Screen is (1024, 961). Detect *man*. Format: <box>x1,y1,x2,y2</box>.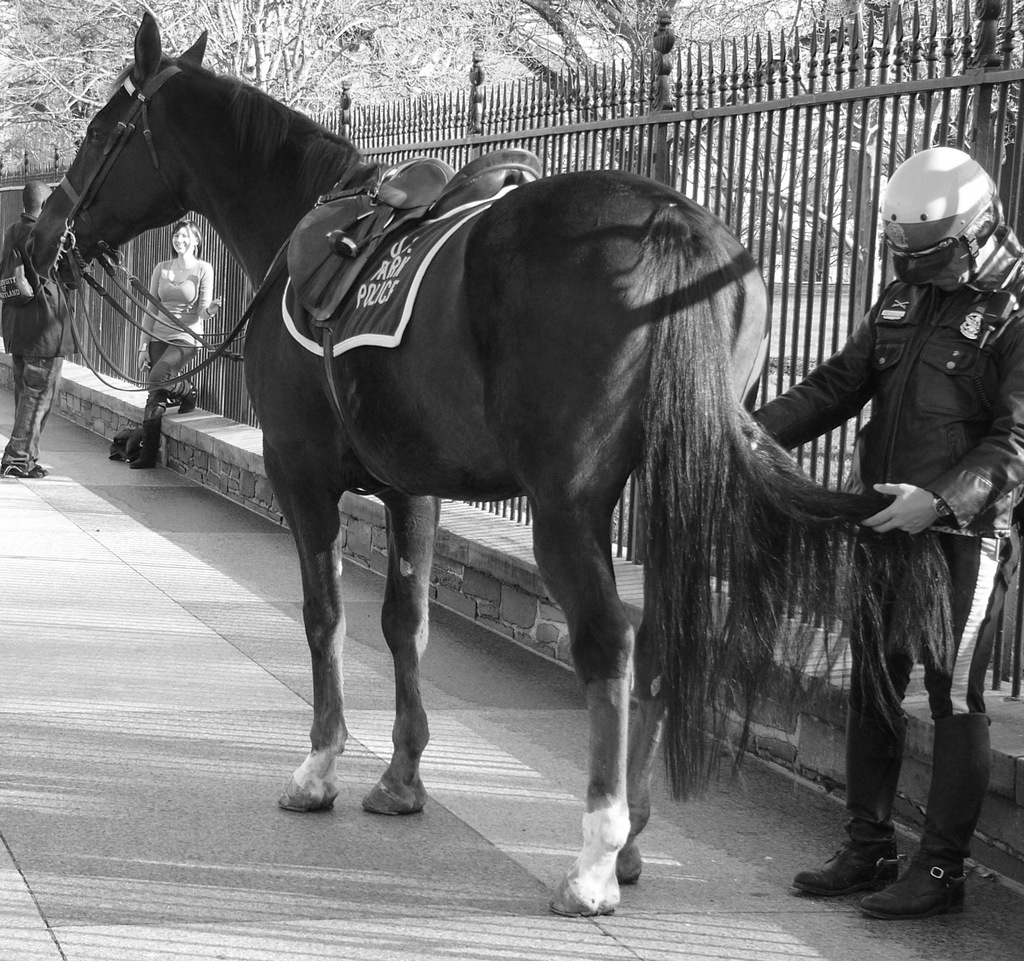
<box>774,116,1014,910</box>.
